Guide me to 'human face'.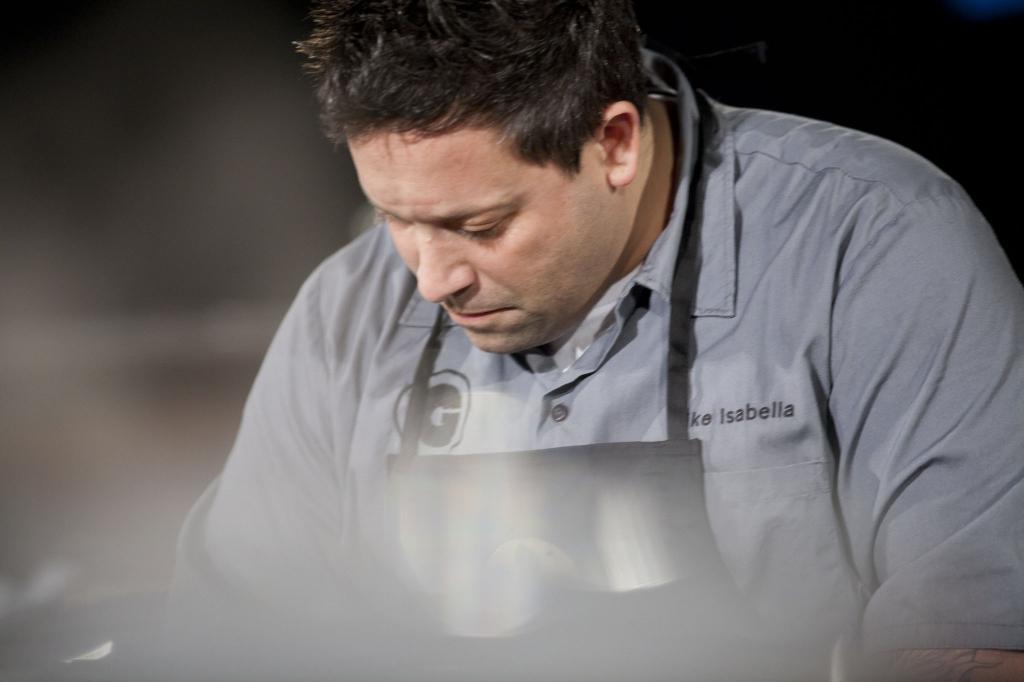
Guidance: 349 129 627 360.
